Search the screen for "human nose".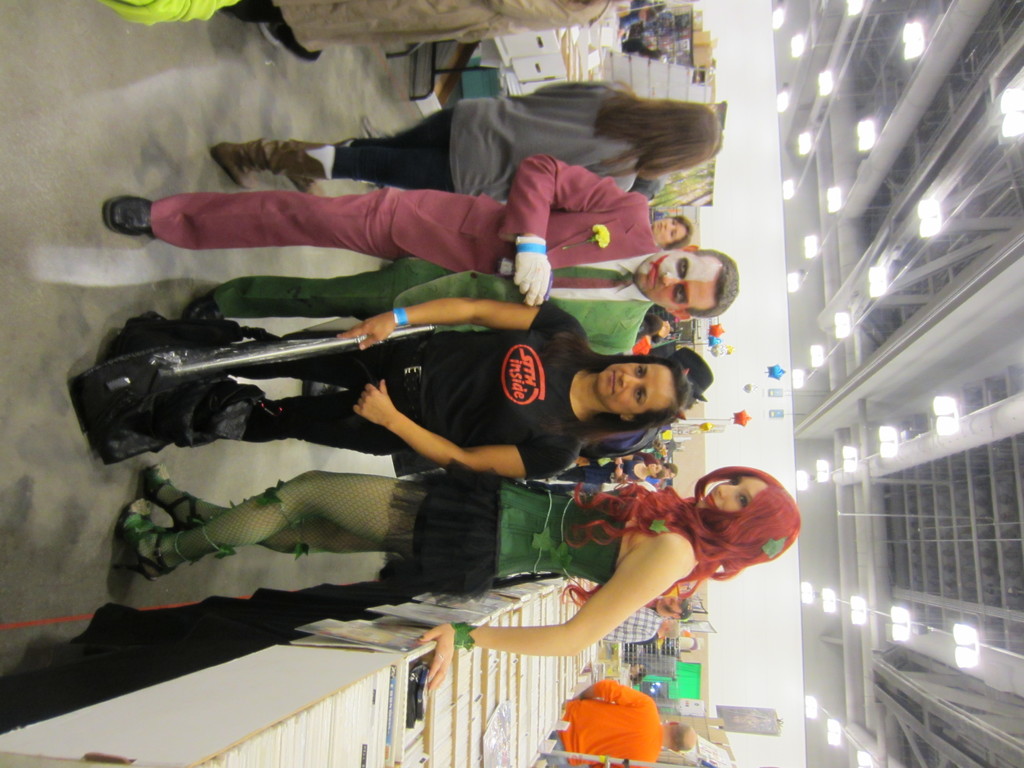
Found at left=624, top=375, right=641, bottom=383.
